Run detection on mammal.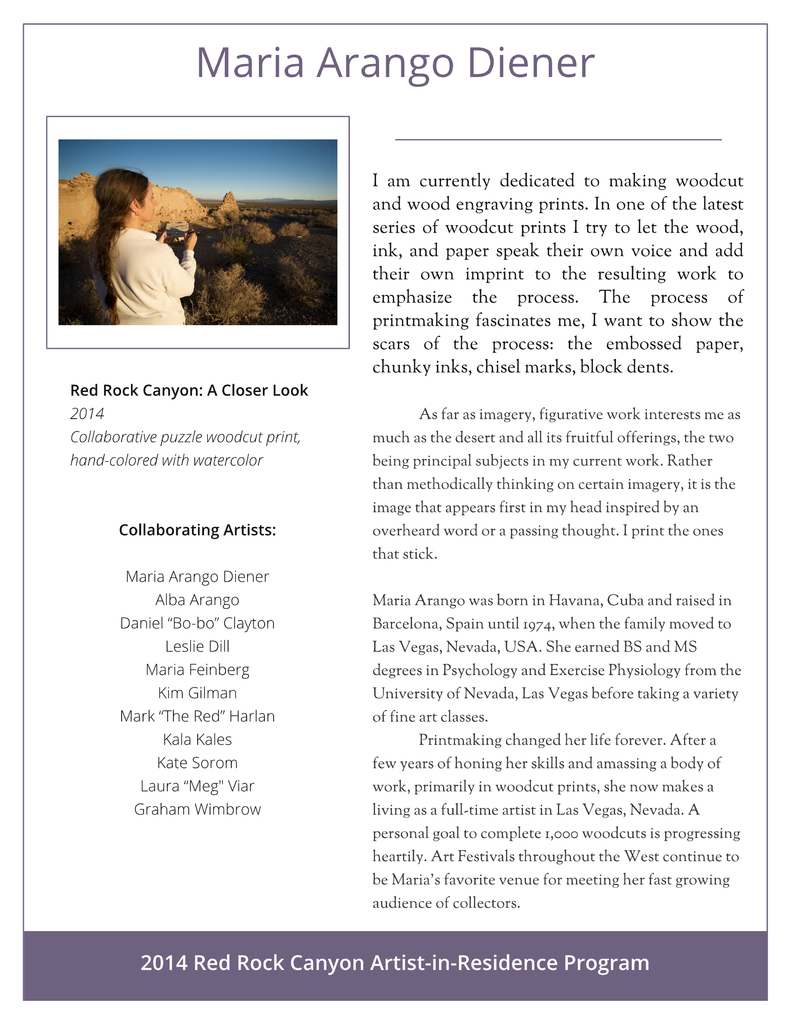
Result: 78, 171, 195, 317.
